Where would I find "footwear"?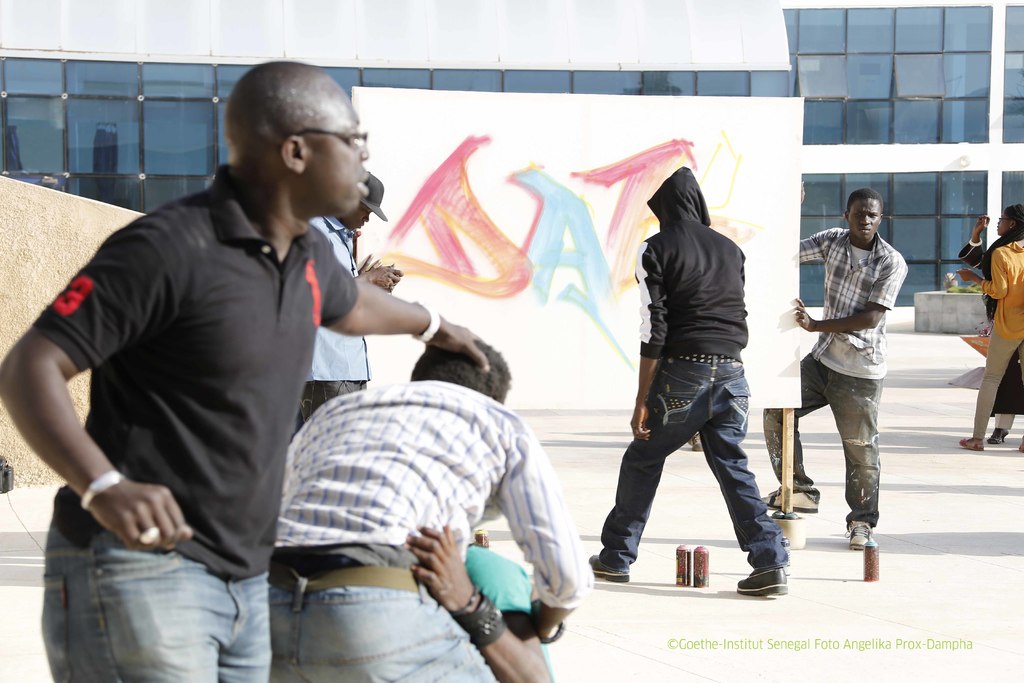
At (740, 531, 800, 600).
